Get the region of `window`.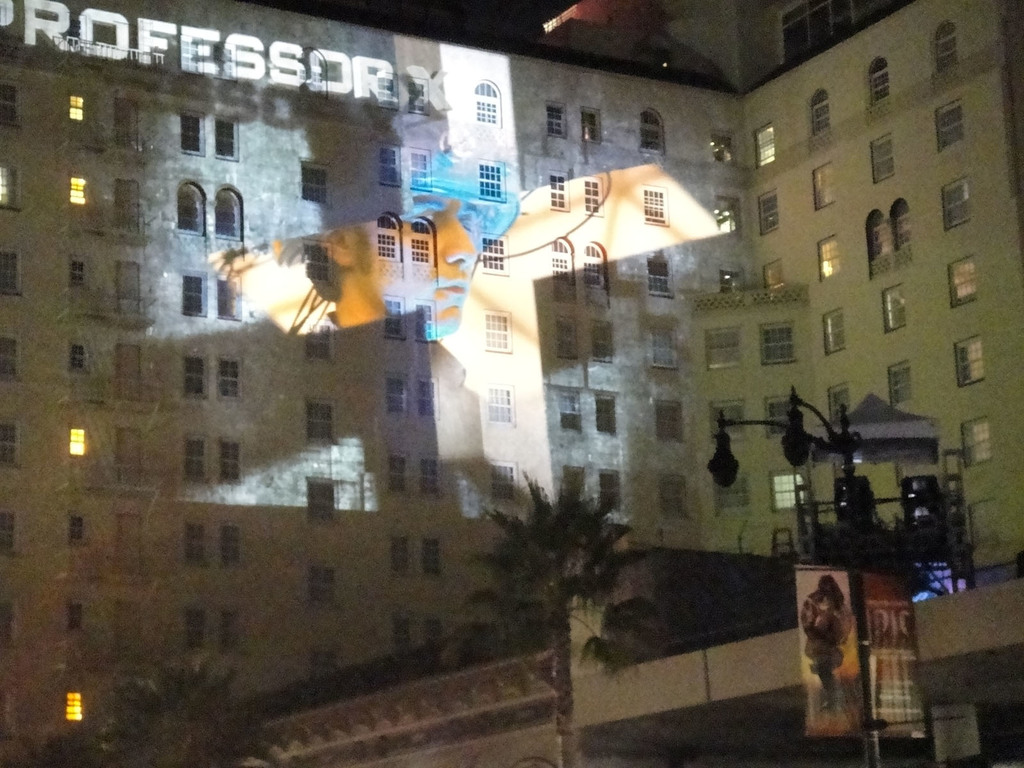
(936, 20, 959, 71).
